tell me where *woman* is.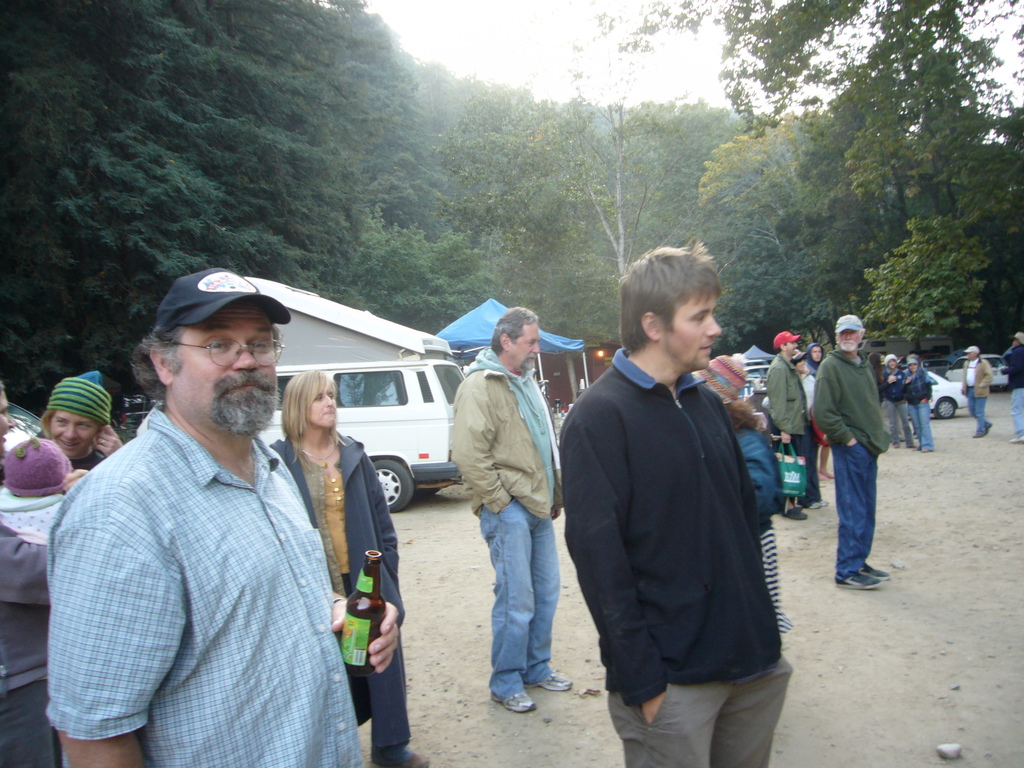
*woman* is at [x1=35, y1=371, x2=124, y2=465].
